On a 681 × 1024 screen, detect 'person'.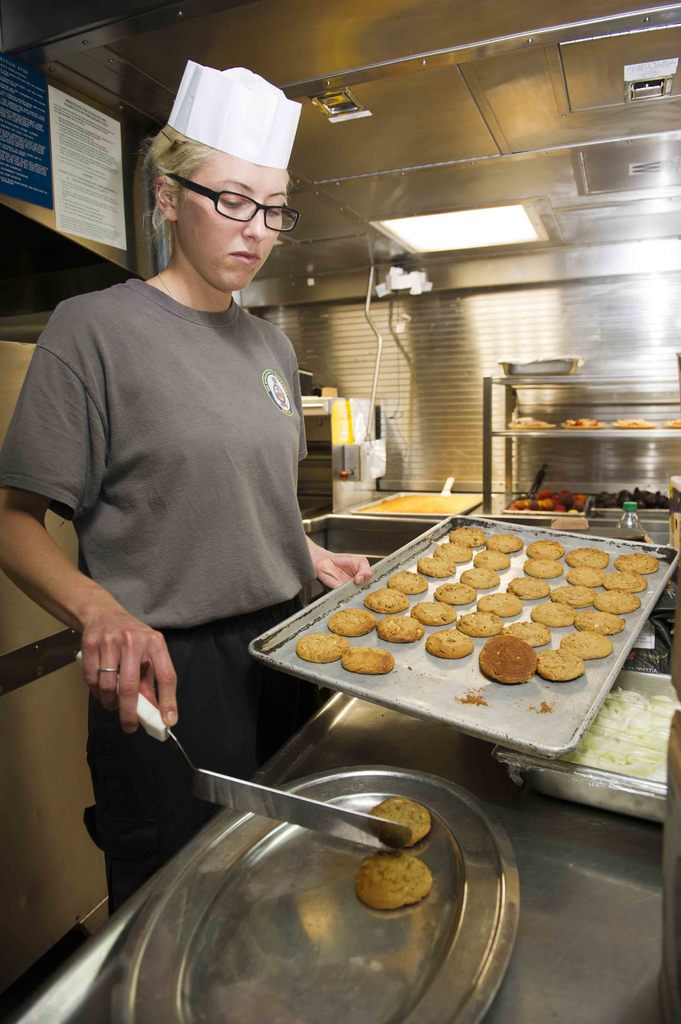
(x1=35, y1=41, x2=362, y2=902).
